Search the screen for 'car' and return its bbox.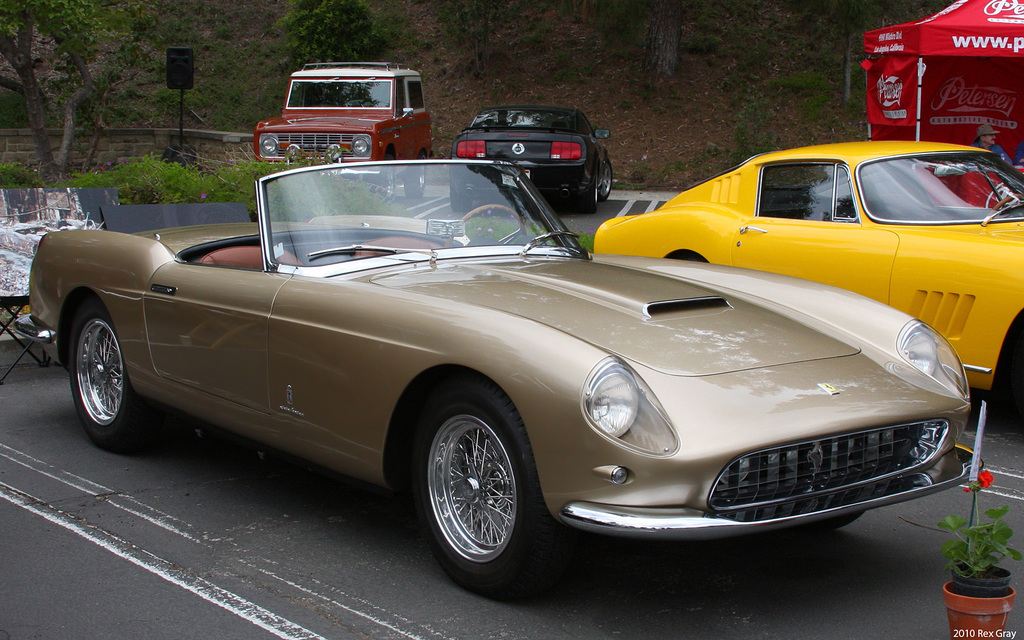
Found: bbox=[0, 222, 58, 256].
